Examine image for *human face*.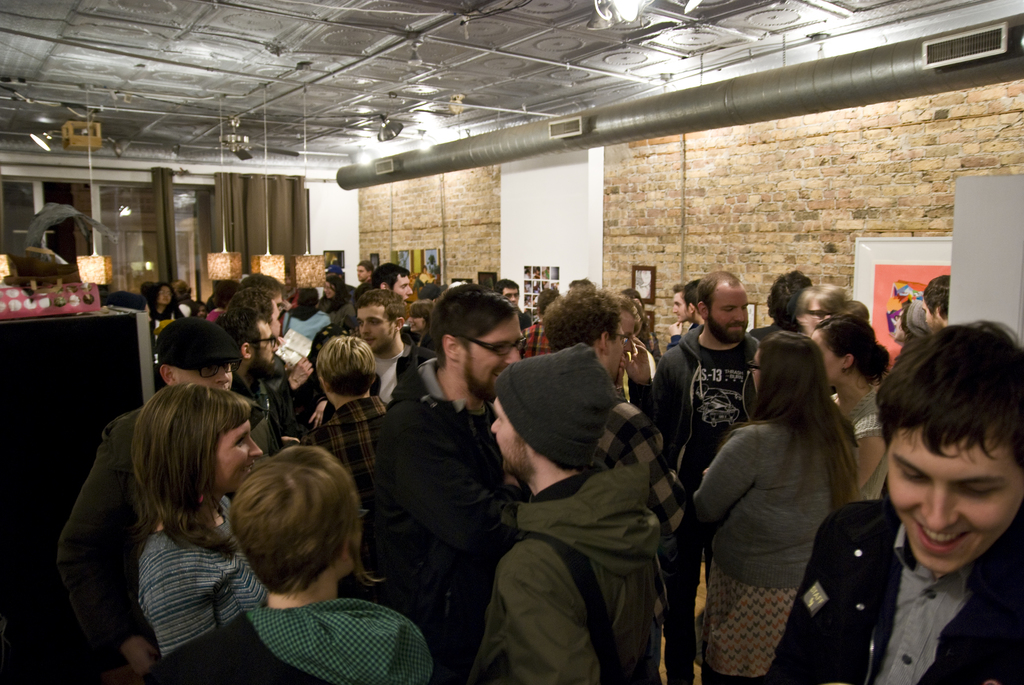
Examination result: left=925, top=294, right=931, bottom=328.
